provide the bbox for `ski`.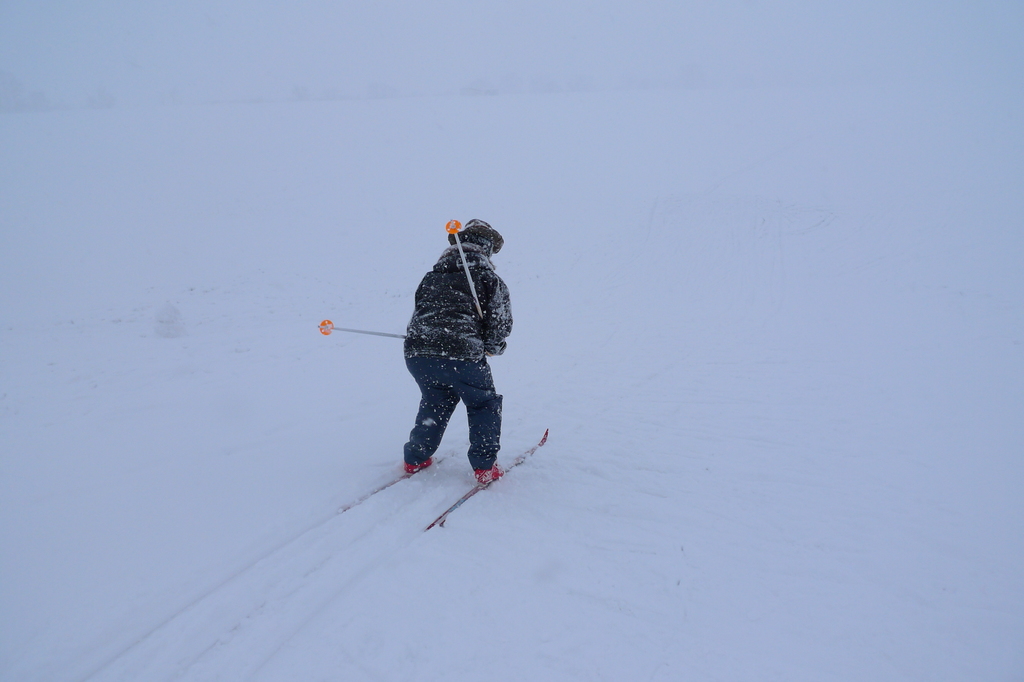
<region>417, 419, 557, 537</region>.
